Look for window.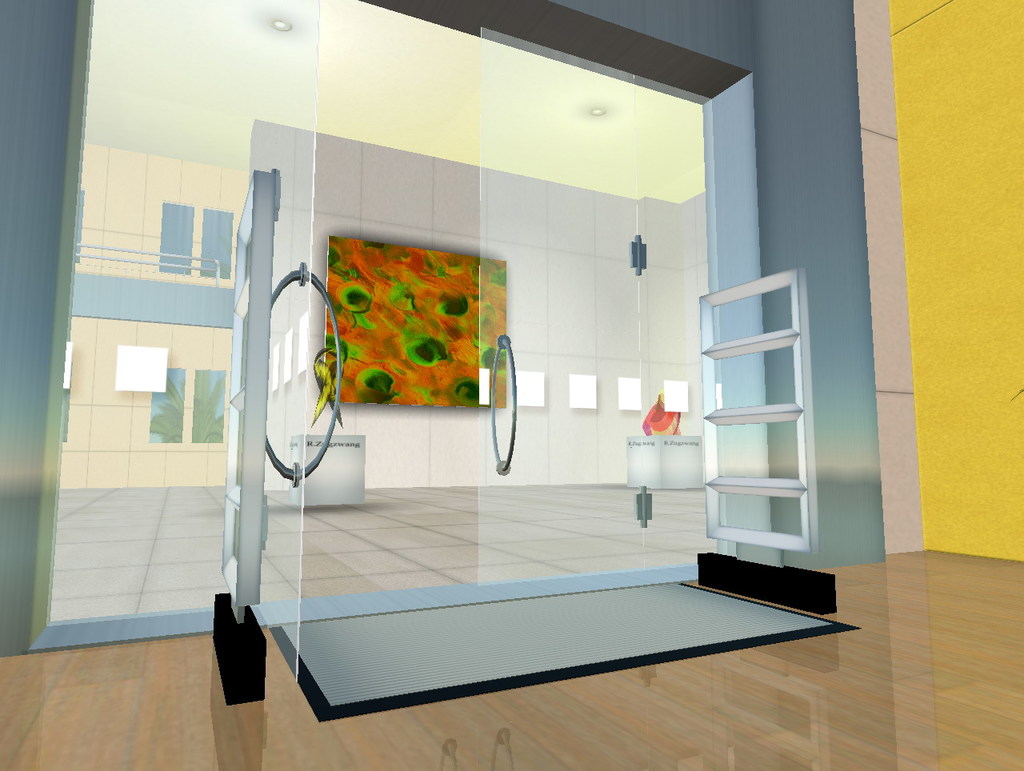
Found: Rect(191, 368, 225, 441).
